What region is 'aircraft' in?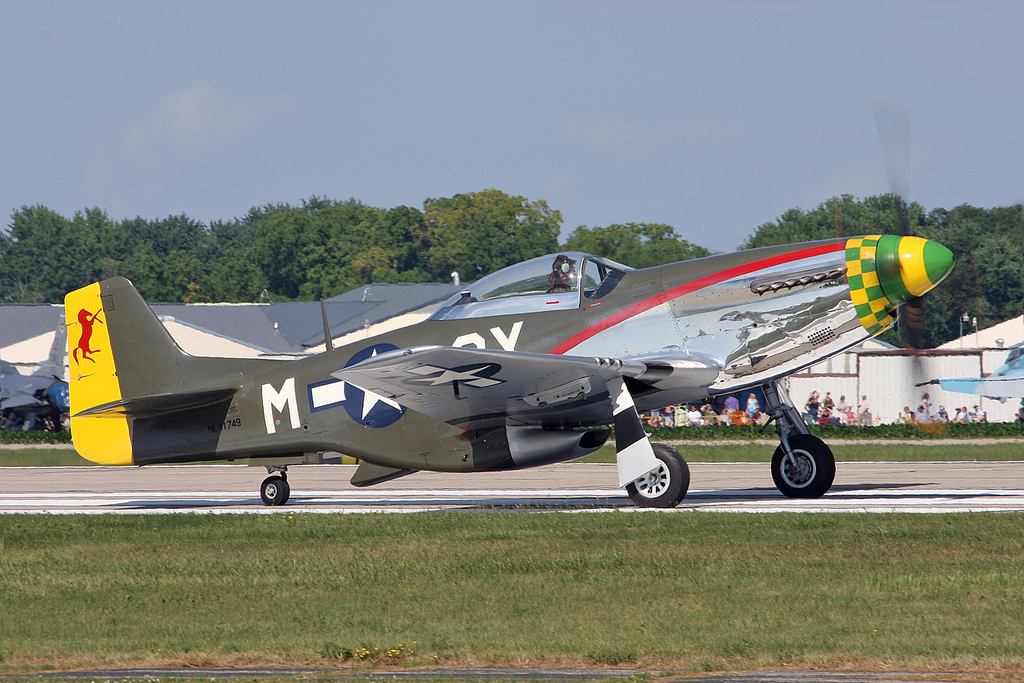
845,330,1023,430.
